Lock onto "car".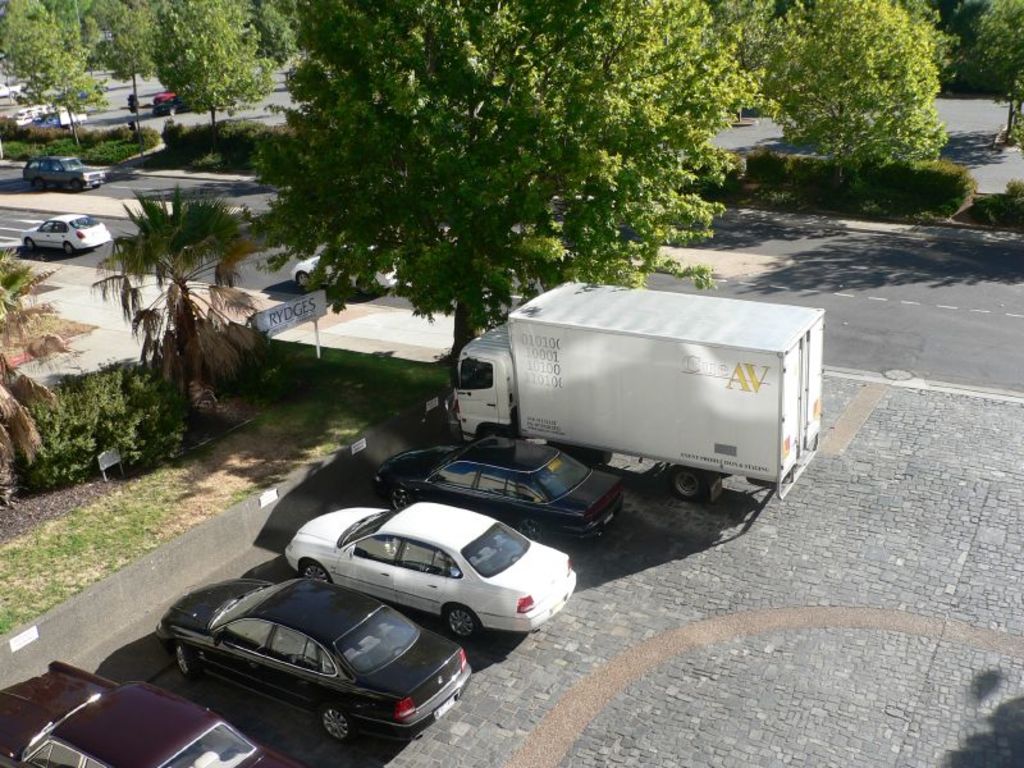
Locked: 150 91 201 116.
